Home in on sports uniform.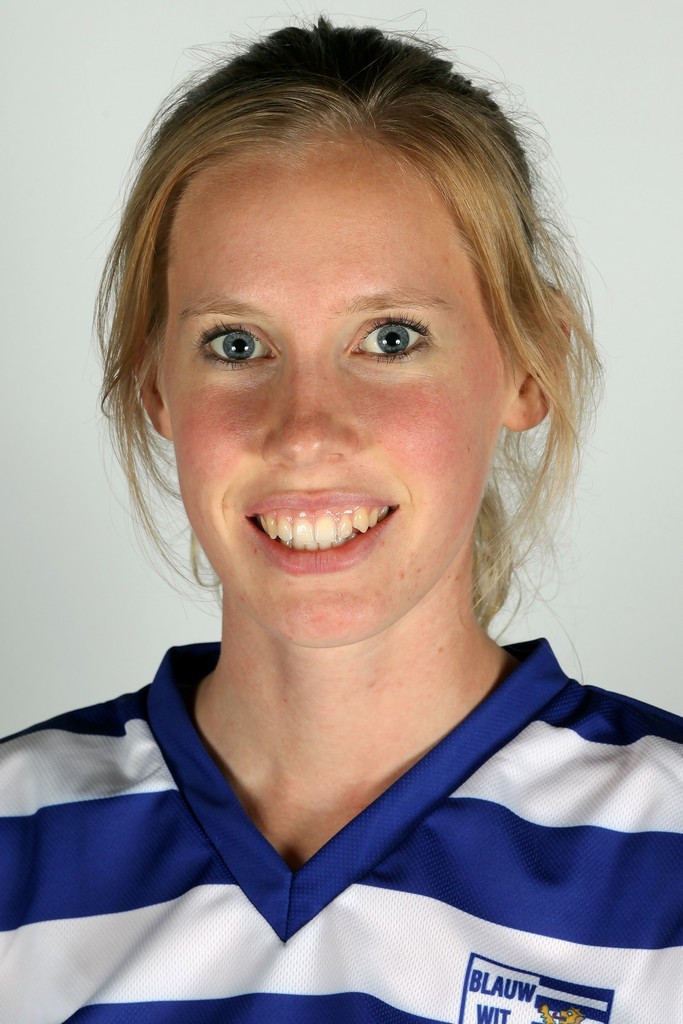
Homed in at crop(0, 642, 682, 1023).
